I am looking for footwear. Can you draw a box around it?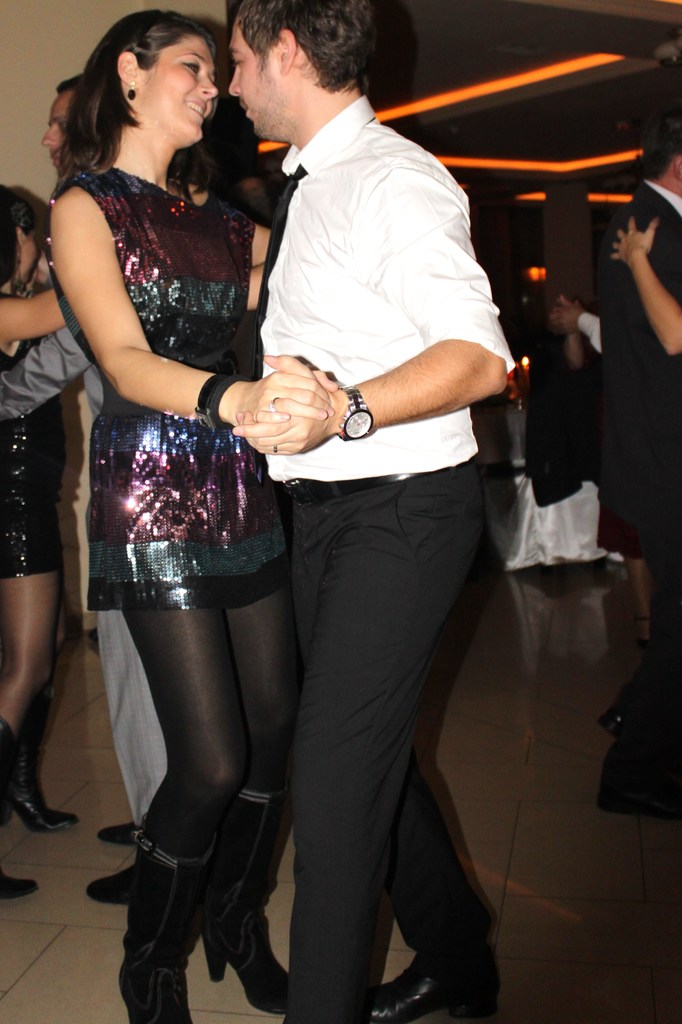
Sure, the bounding box is [left=92, top=814, right=148, bottom=852].
